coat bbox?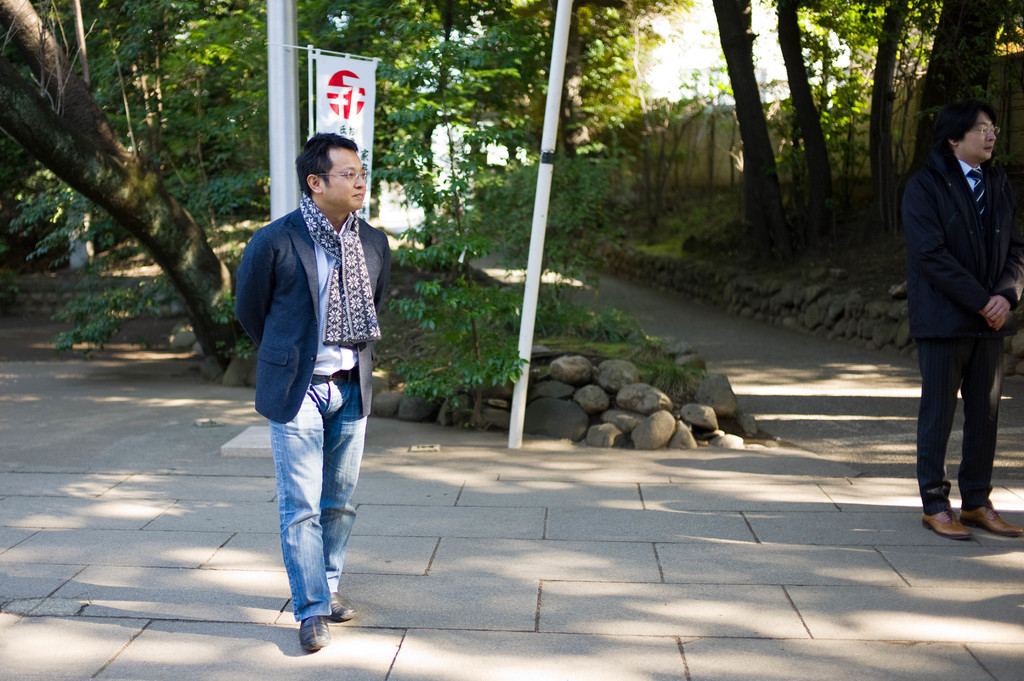
bbox(912, 132, 1023, 356)
